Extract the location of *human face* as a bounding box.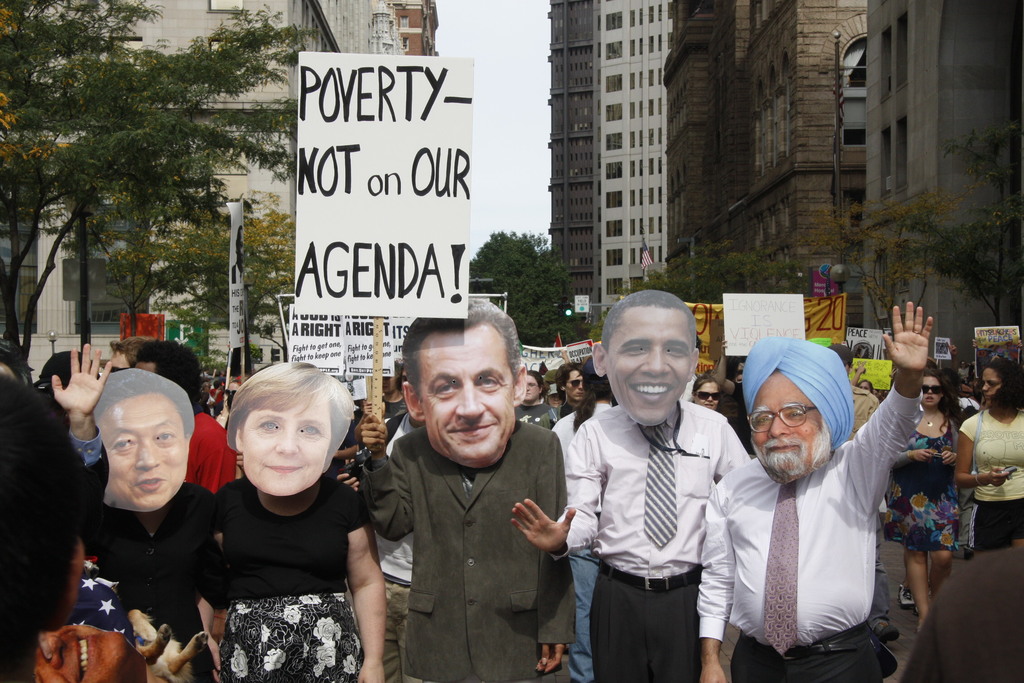
<bbox>747, 377, 837, 484</bbox>.
